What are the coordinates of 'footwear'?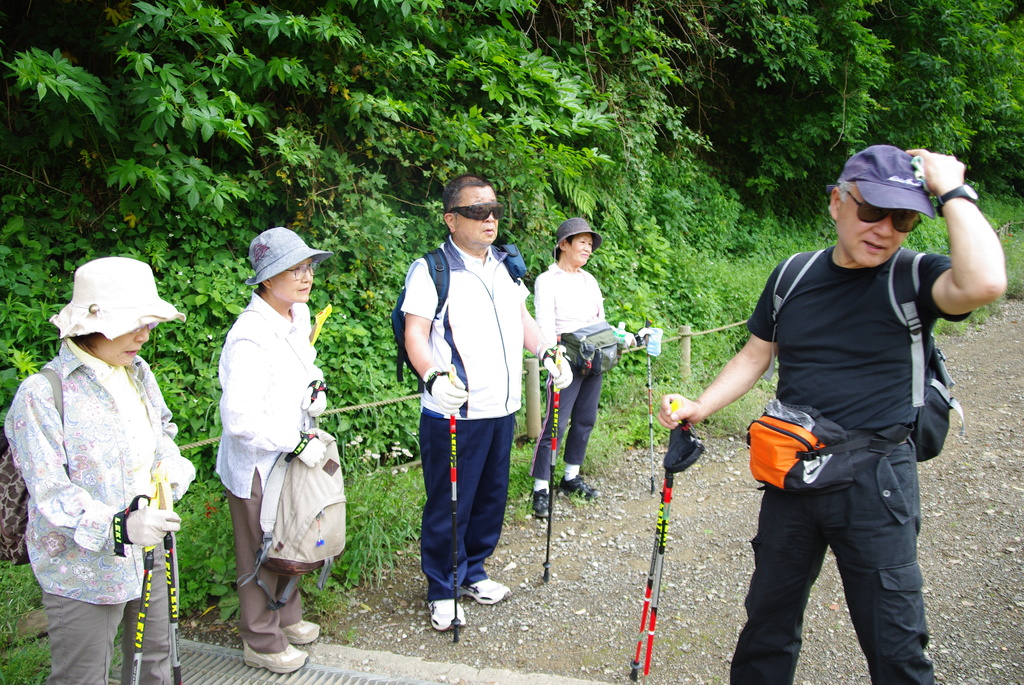
select_region(459, 577, 514, 608).
